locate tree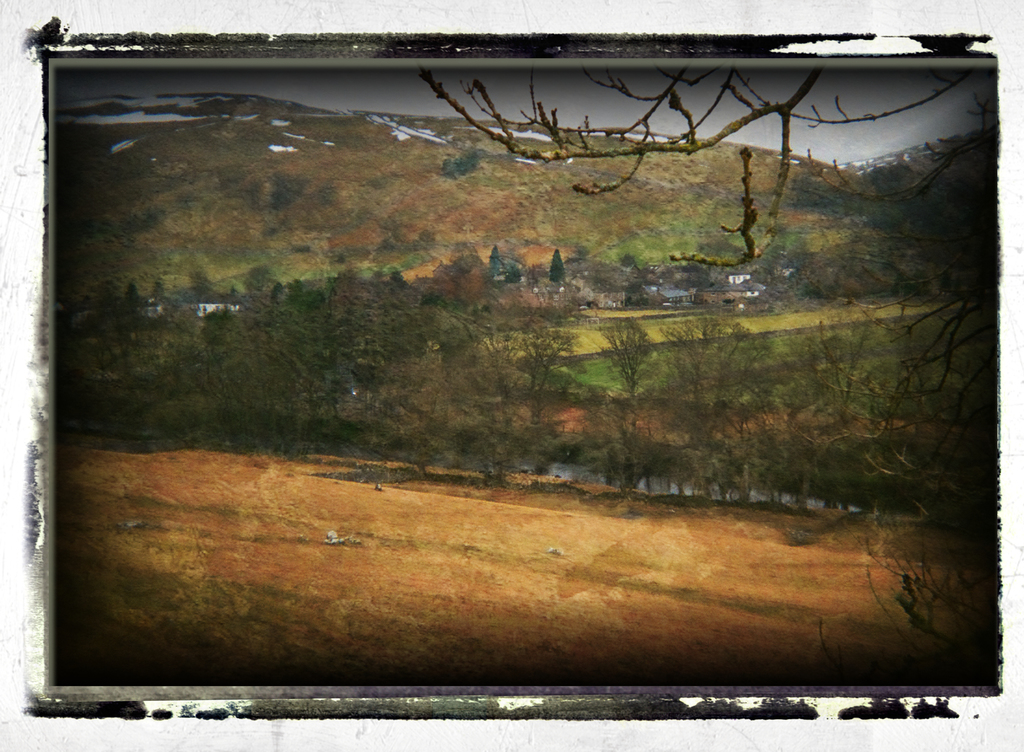
box=[548, 250, 577, 285]
